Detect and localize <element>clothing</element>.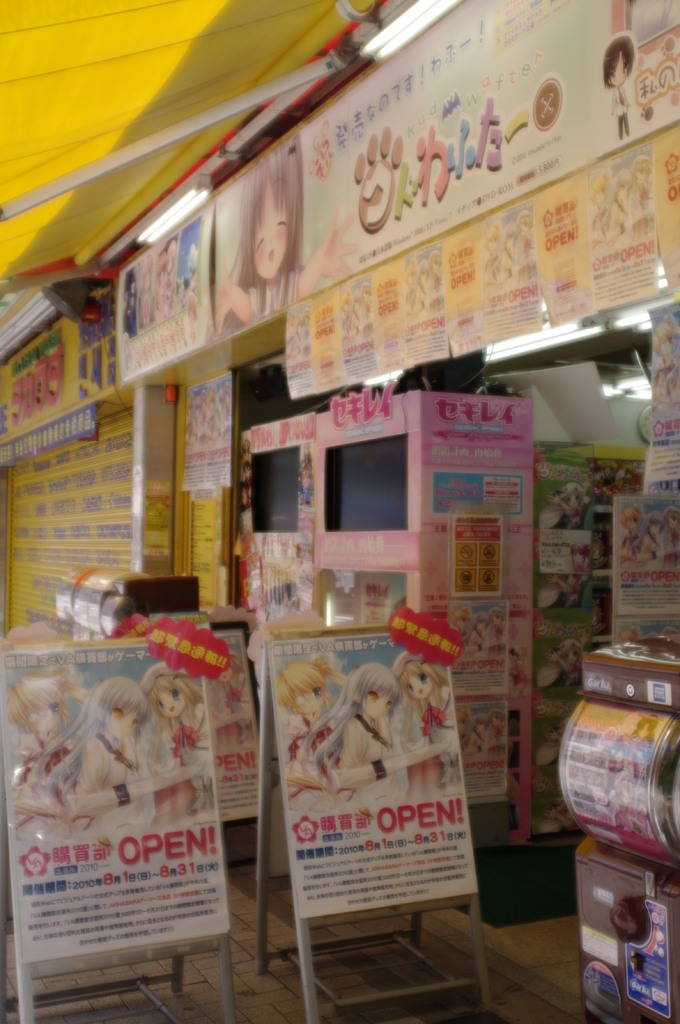
Localized at crop(522, 236, 537, 267).
